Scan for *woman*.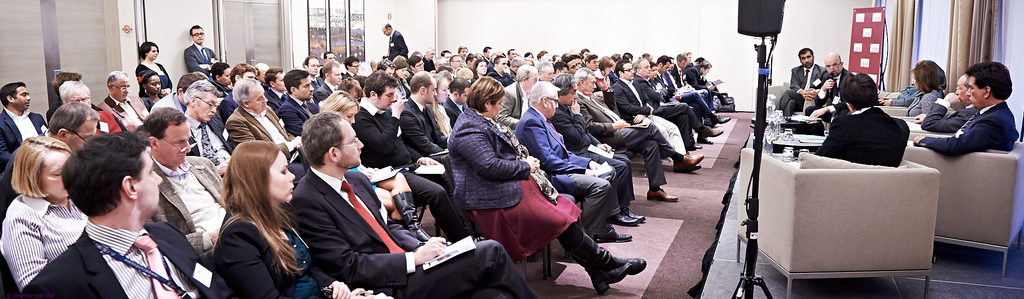
Scan result: <region>905, 56, 943, 121</region>.
